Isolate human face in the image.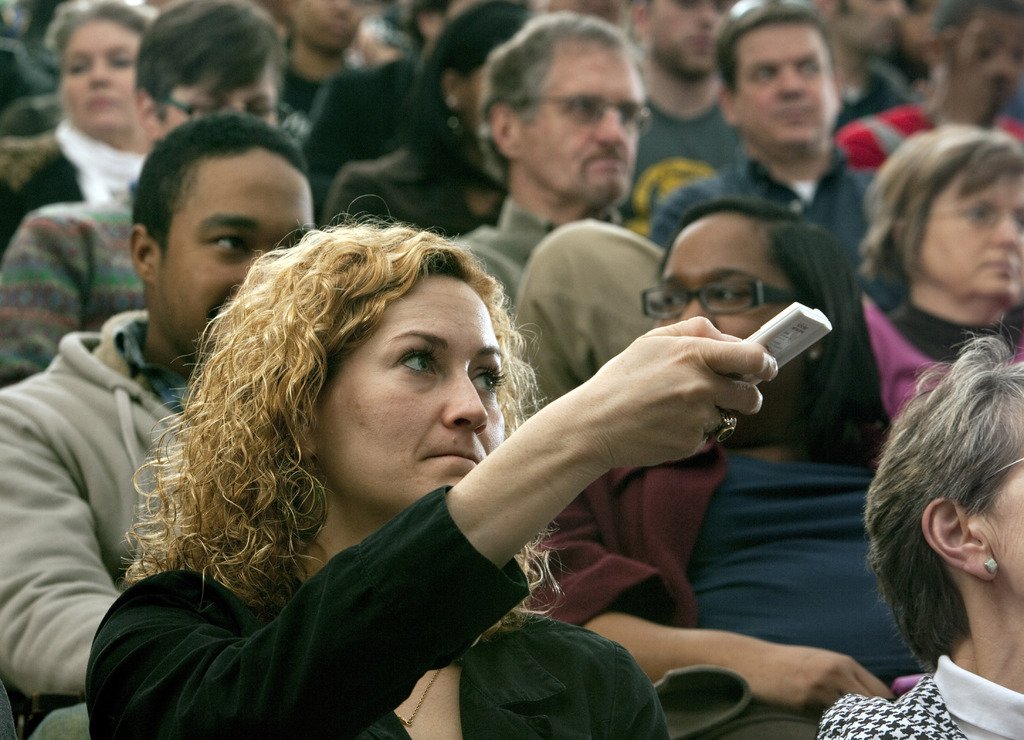
Isolated region: bbox=[295, 0, 362, 50].
